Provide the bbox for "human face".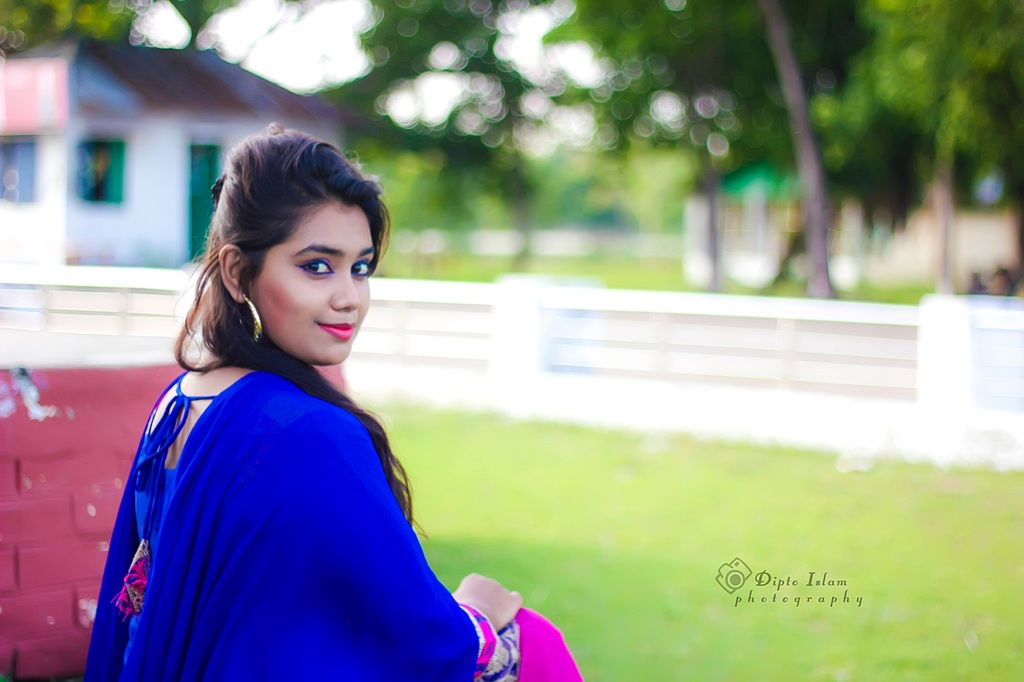
<box>248,196,373,367</box>.
